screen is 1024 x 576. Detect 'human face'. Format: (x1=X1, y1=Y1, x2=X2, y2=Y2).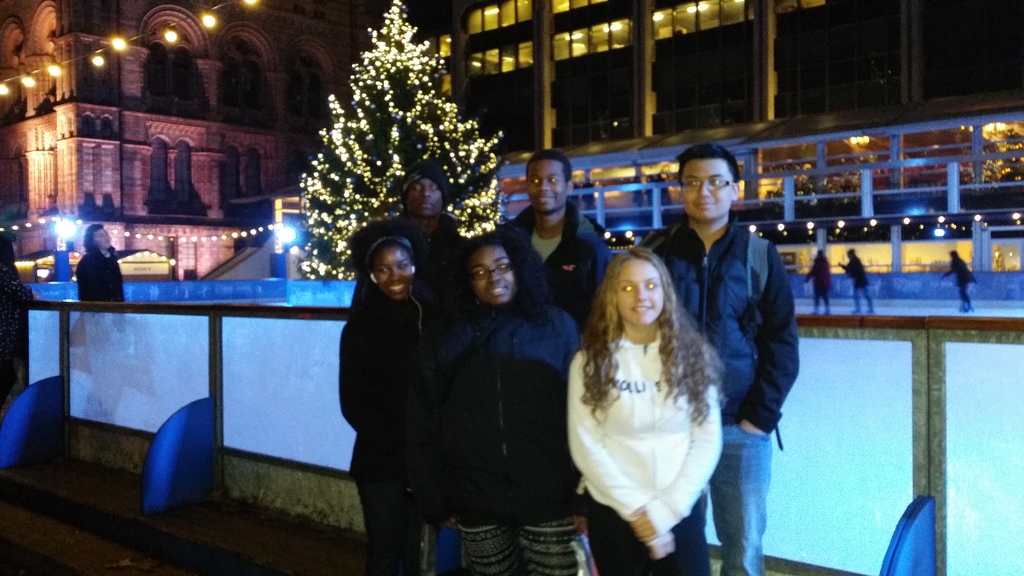
(x1=526, y1=158, x2=569, y2=214).
